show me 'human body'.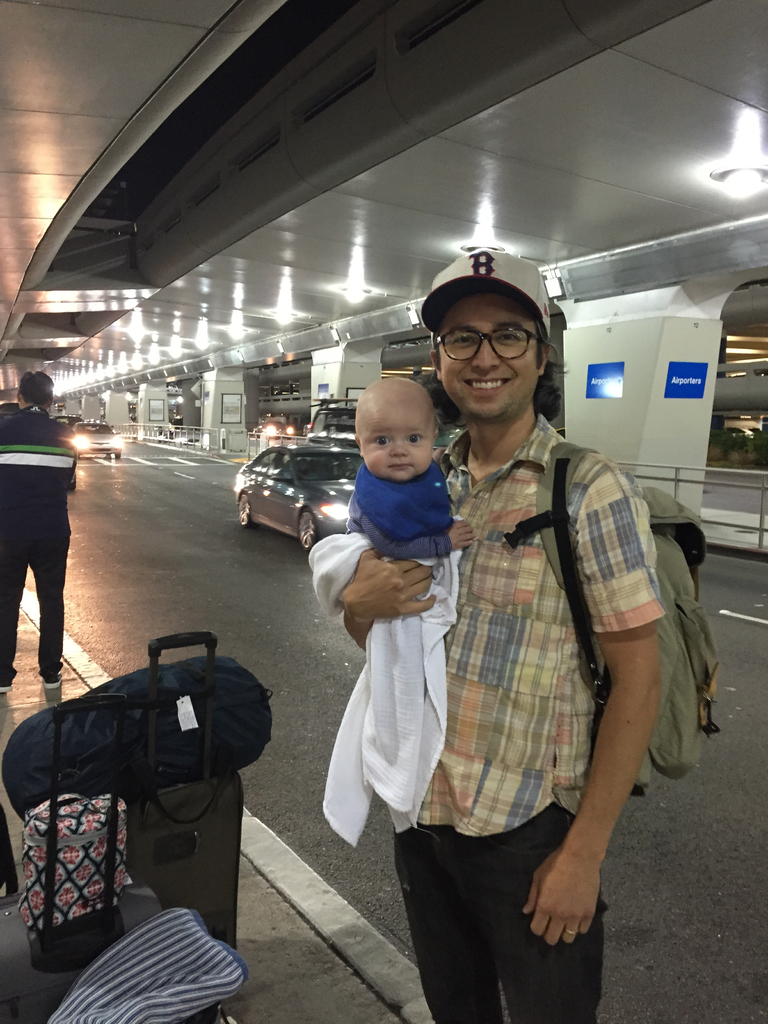
'human body' is here: left=350, top=461, right=471, bottom=564.
